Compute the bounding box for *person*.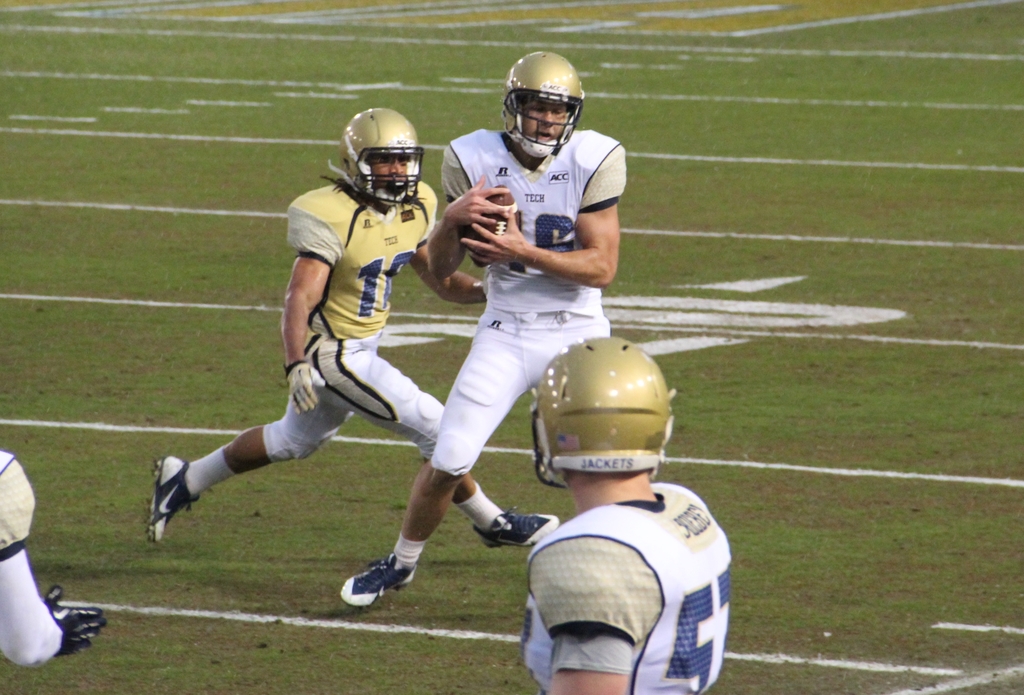
locate(516, 338, 739, 694).
